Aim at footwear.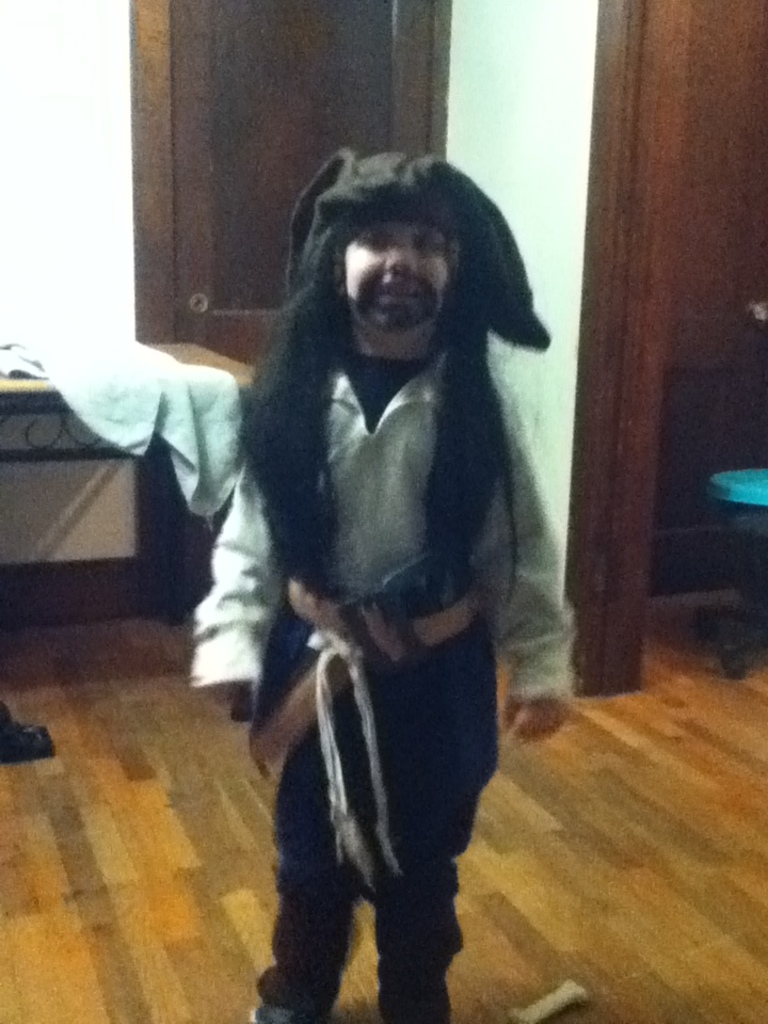
Aimed at [left=0, top=716, right=58, bottom=765].
